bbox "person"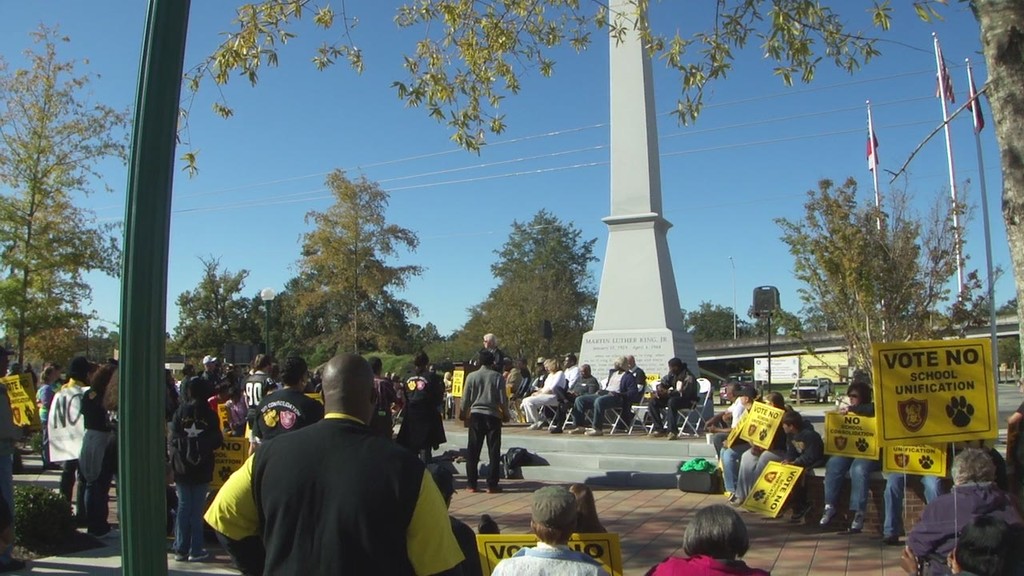
bbox=(468, 349, 513, 495)
